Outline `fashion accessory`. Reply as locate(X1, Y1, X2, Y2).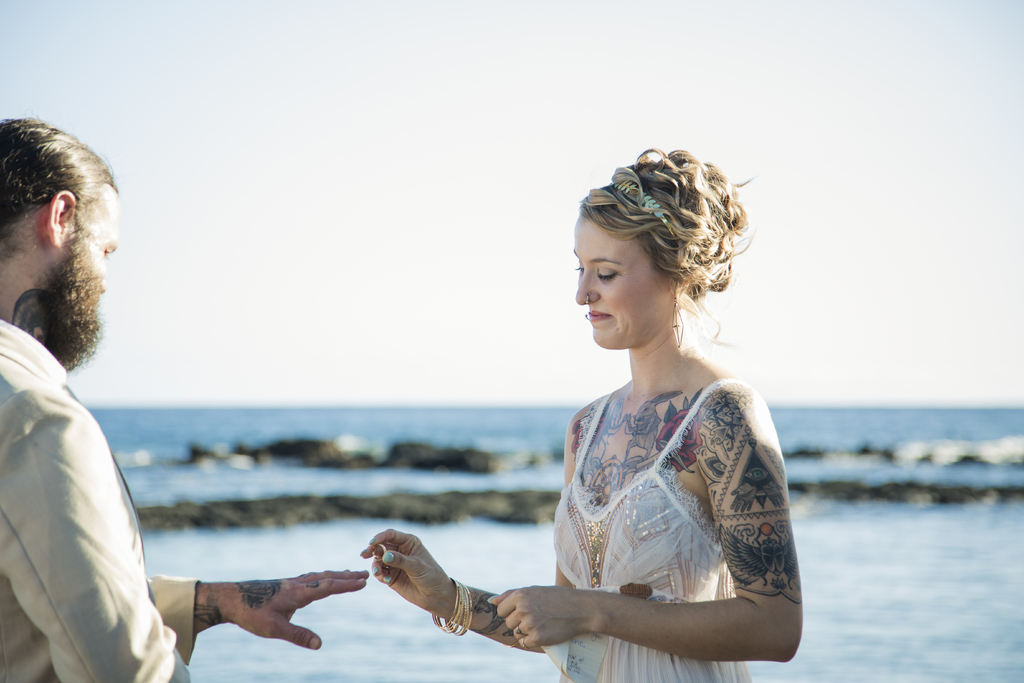
locate(381, 576, 391, 584).
